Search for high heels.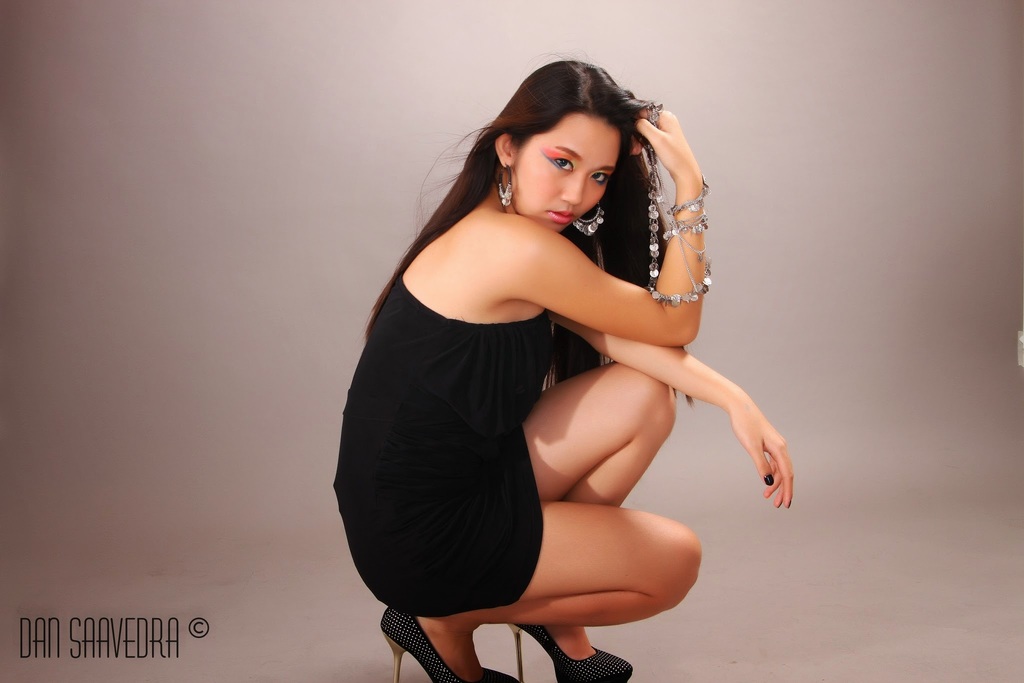
Found at bbox=(509, 625, 631, 682).
